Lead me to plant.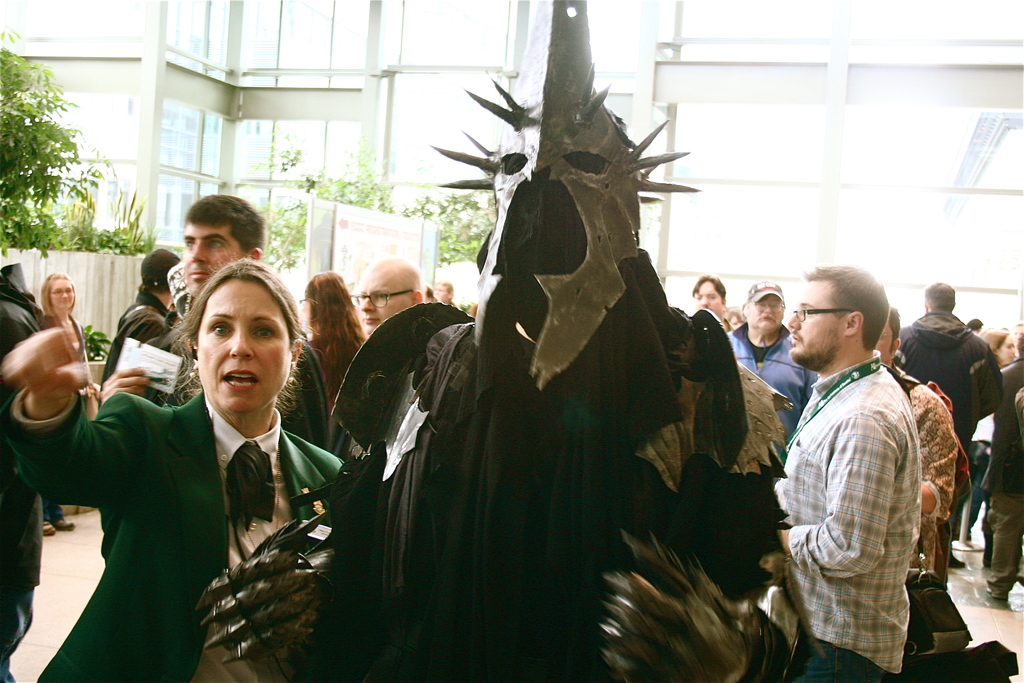
Lead to region(260, 142, 380, 278).
